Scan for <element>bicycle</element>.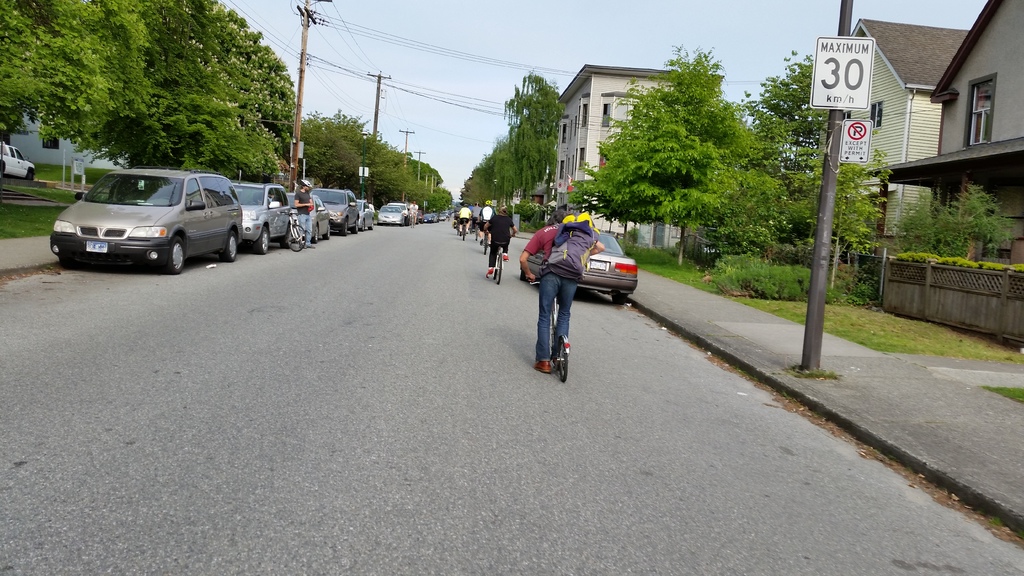
Scan result: box(458, 215, 472, 243).
